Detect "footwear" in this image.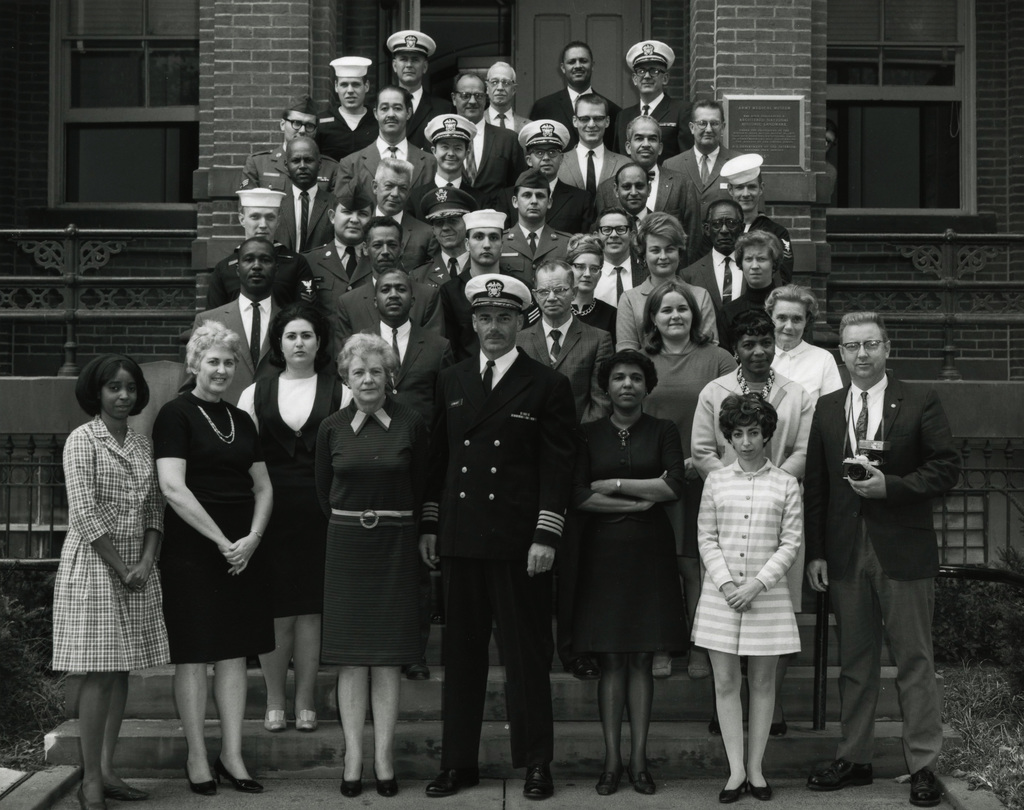
Detection: pyautogui.locateOnScreen(688, 636, 702, 676).
